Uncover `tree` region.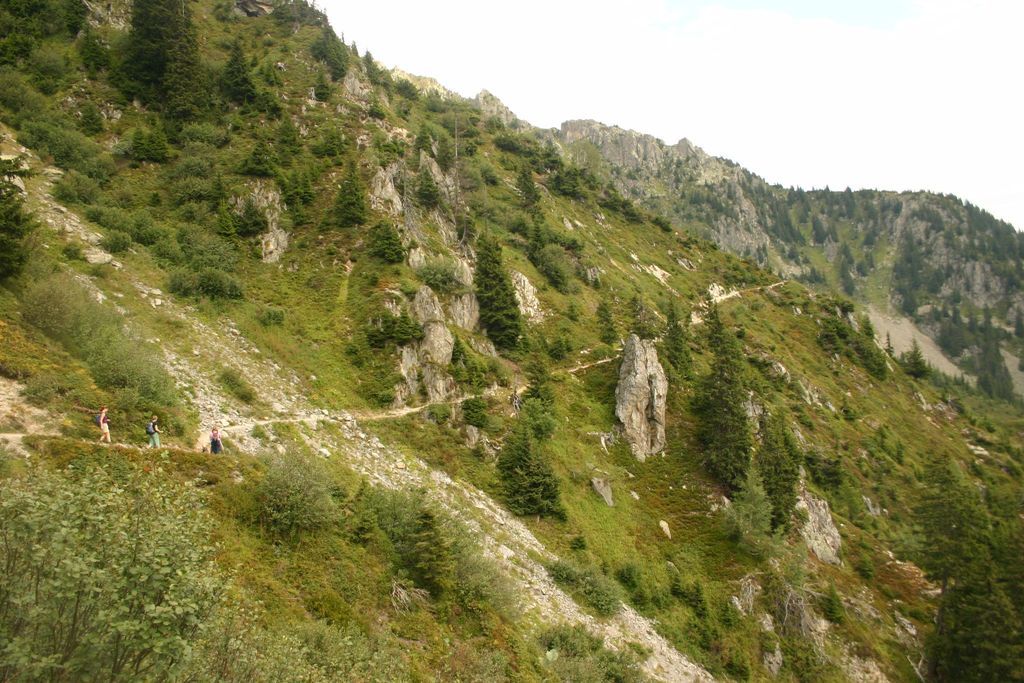
Uncovered: {"left": 119, "top": 0, "right": 200, "bottom": 117}.
